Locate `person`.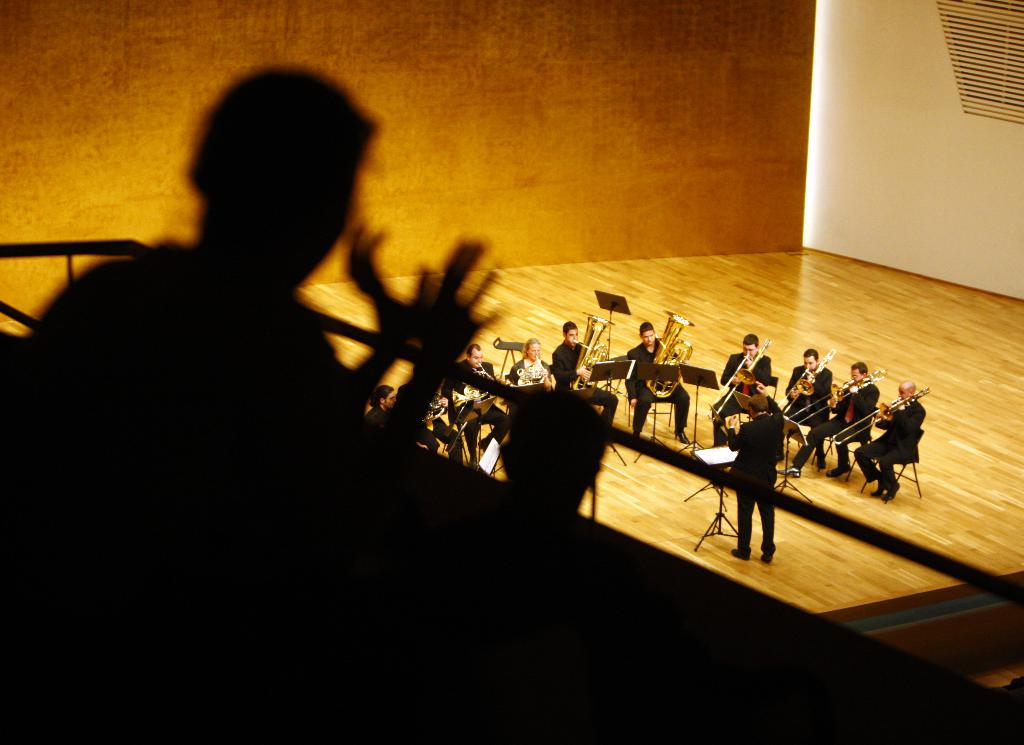
Bounding box: box(714, 336, 772, 447).
